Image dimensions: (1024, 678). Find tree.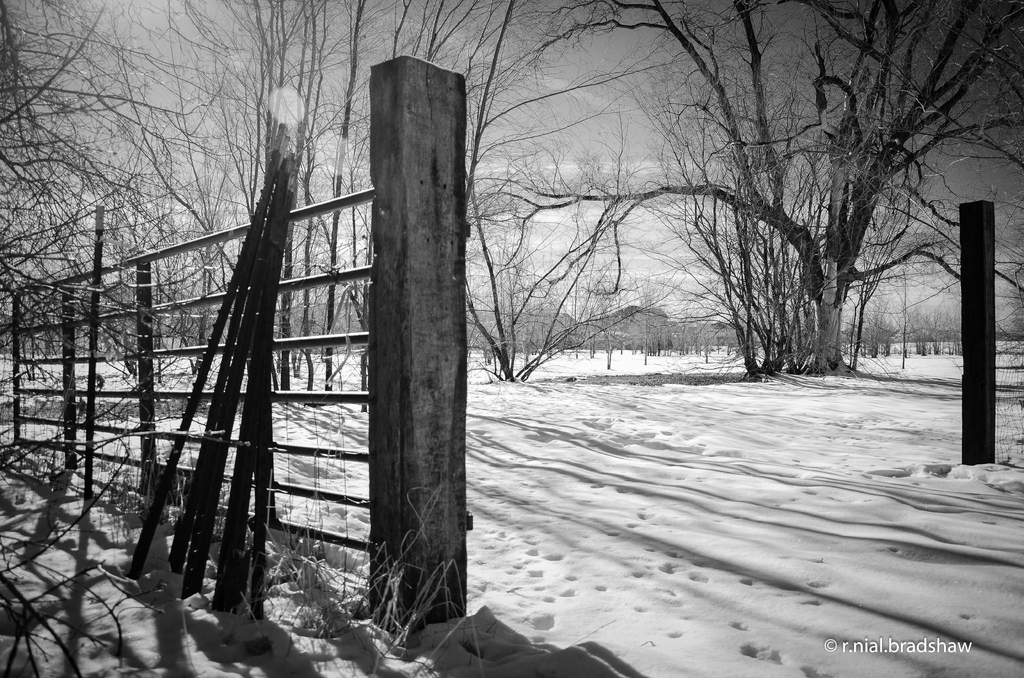
<bbox>0, 0, 260, 677</bbox>.
